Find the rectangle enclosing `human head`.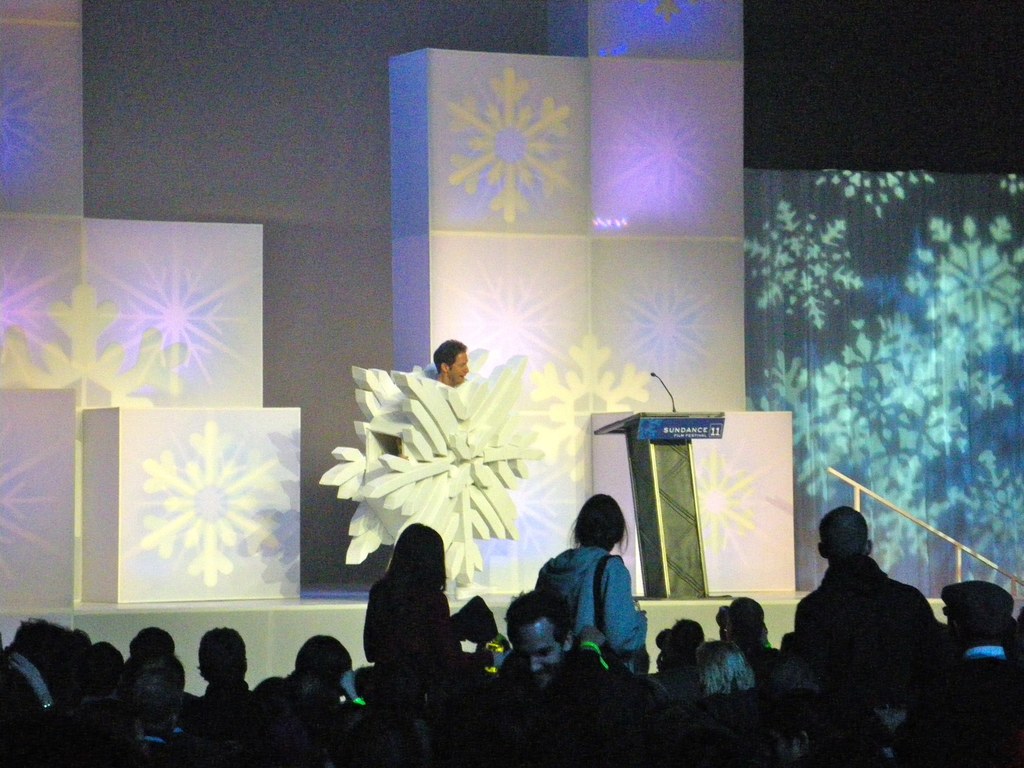
383 524 448 591.
